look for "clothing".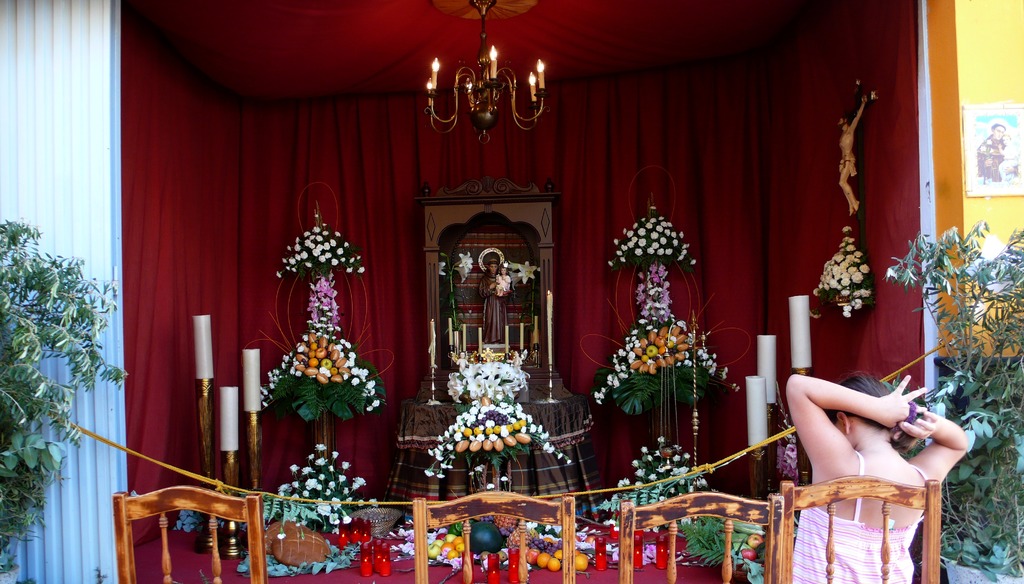
Found: bbox(481, 273, 515, 343).
